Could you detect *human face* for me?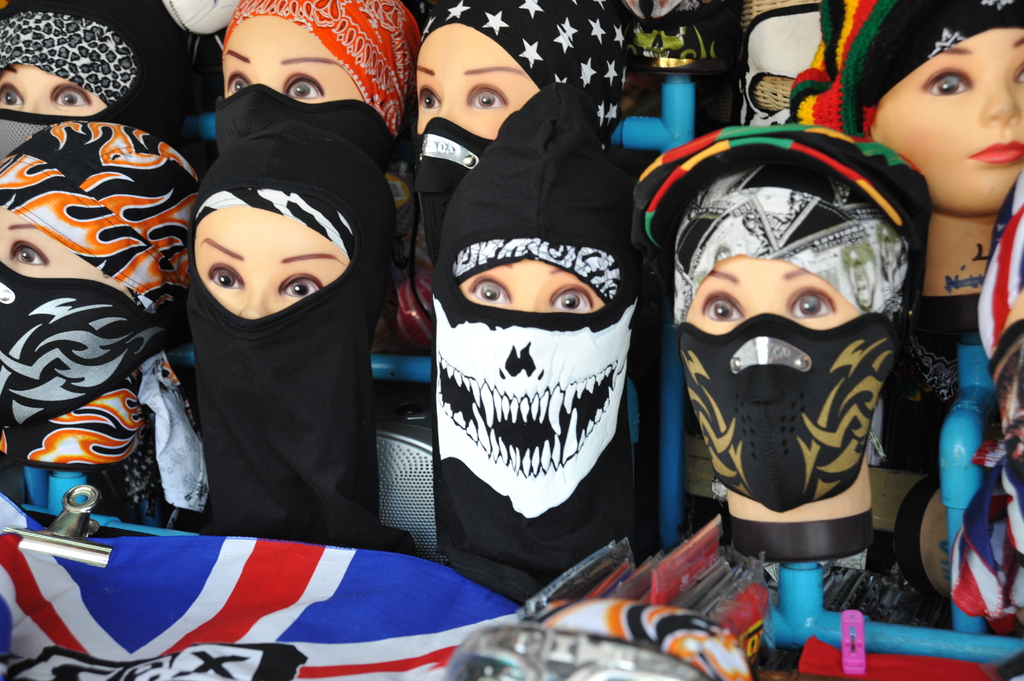
Detection result: x1=682 y1=252 x2=856 y2=444.
